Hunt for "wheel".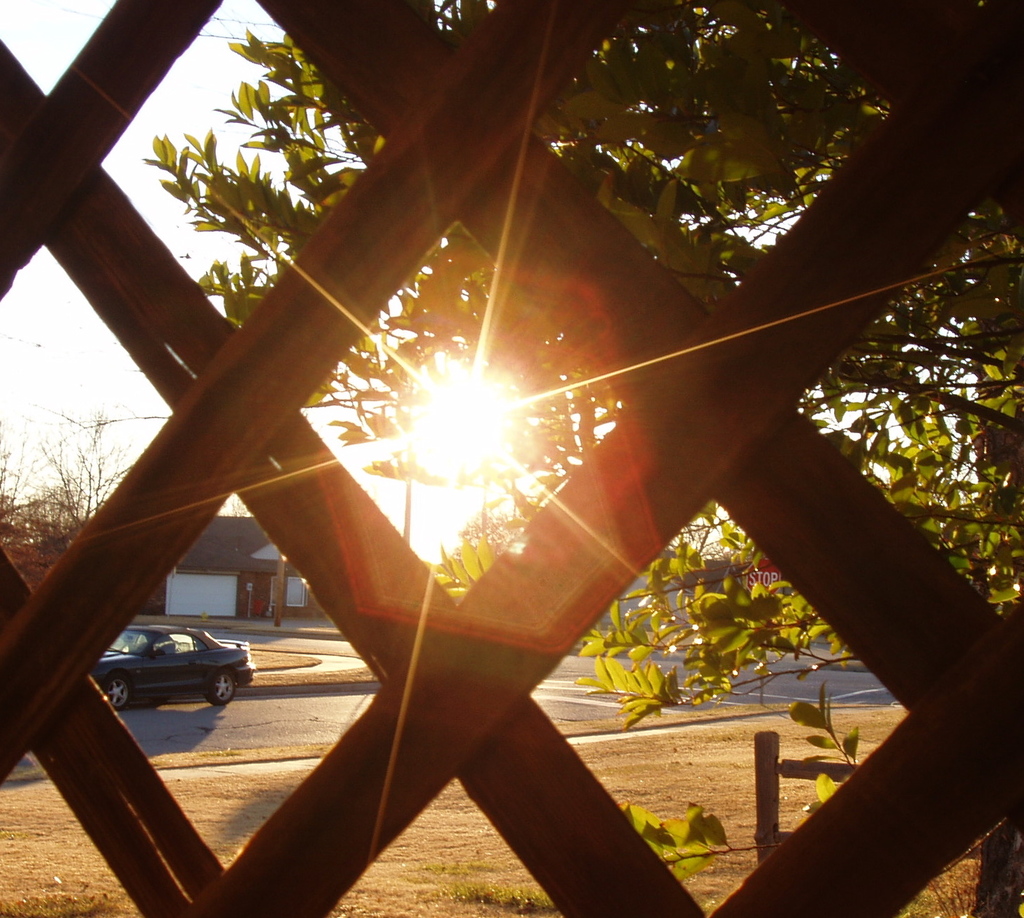
Hunted down at pyautogui.locateOnScreen(98, 674, 124, 715).
